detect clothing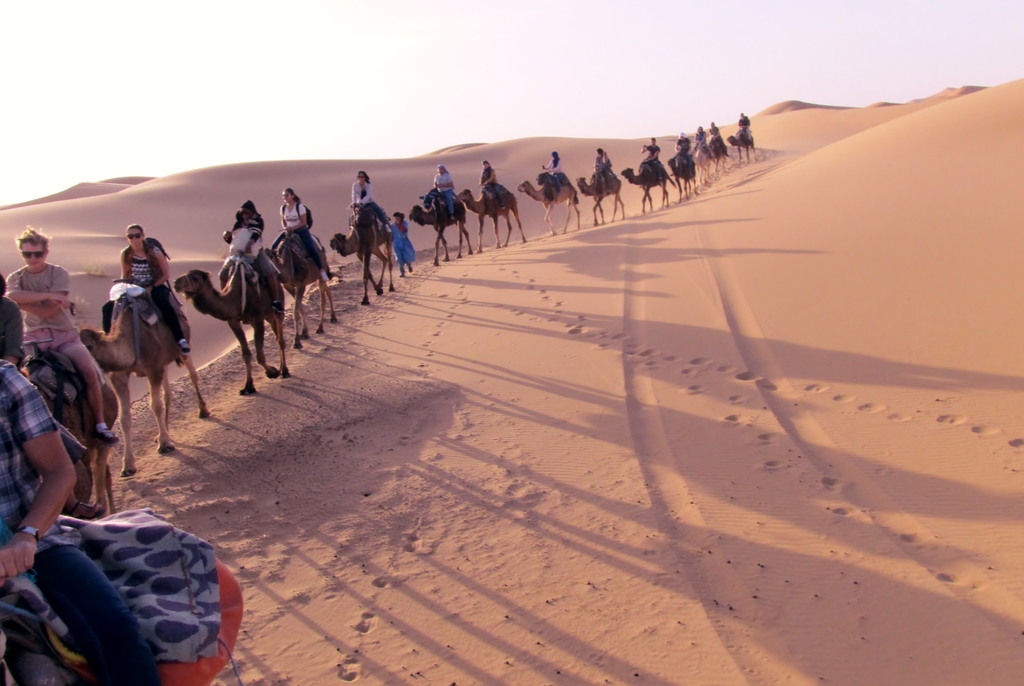
box=[348, 178, 390, 222]
